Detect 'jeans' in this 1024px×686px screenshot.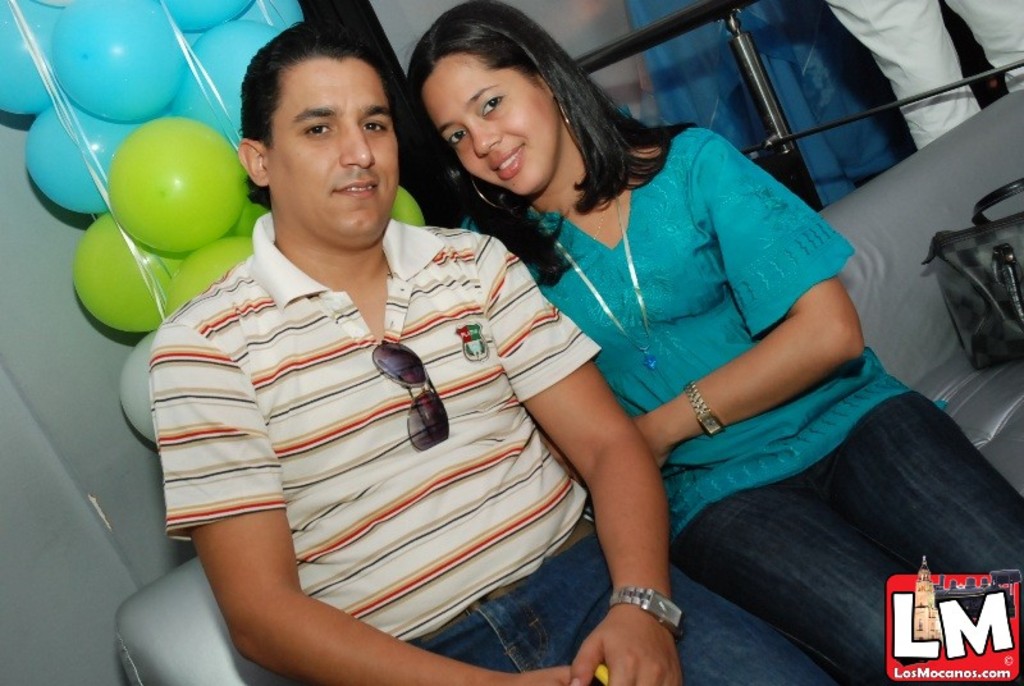
Detection: {"left": 620, "top": 394, "right": 984, "bottom": 667}.
